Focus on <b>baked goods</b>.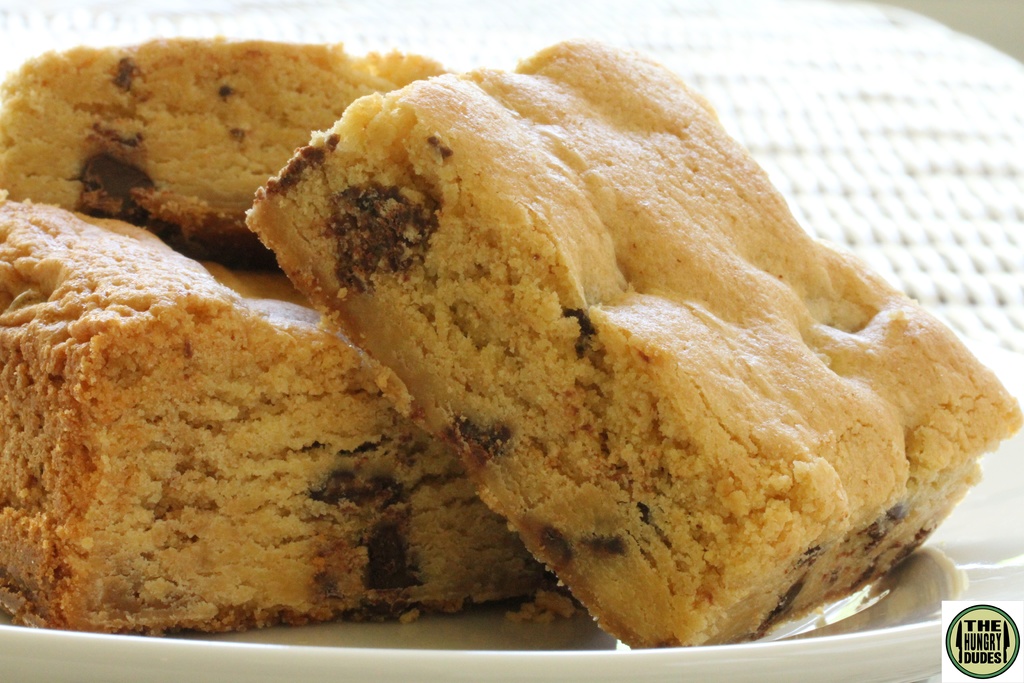
Focused at rect(0, 29, 461, 276).
